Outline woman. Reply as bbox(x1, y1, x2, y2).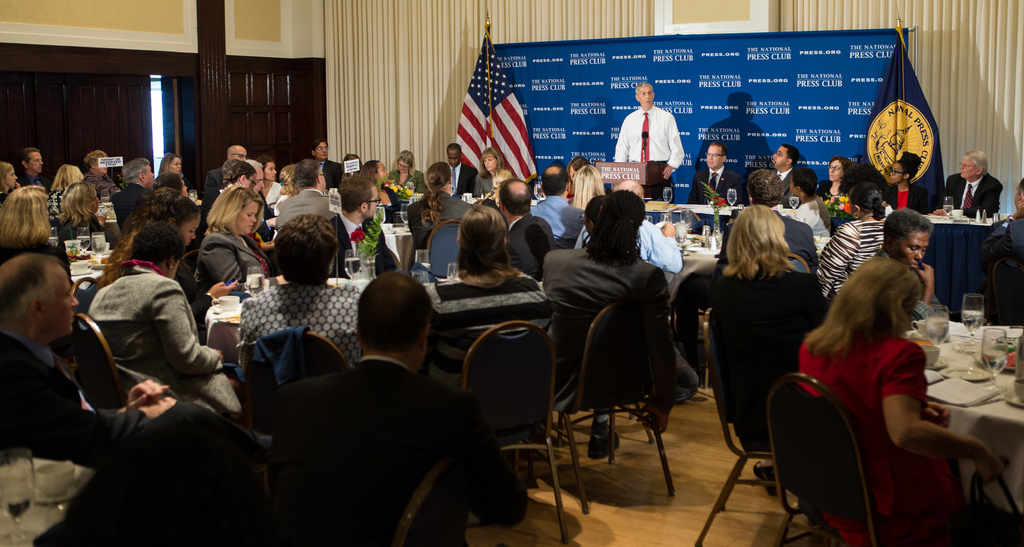
bbox(719, 201, 815, 281).
